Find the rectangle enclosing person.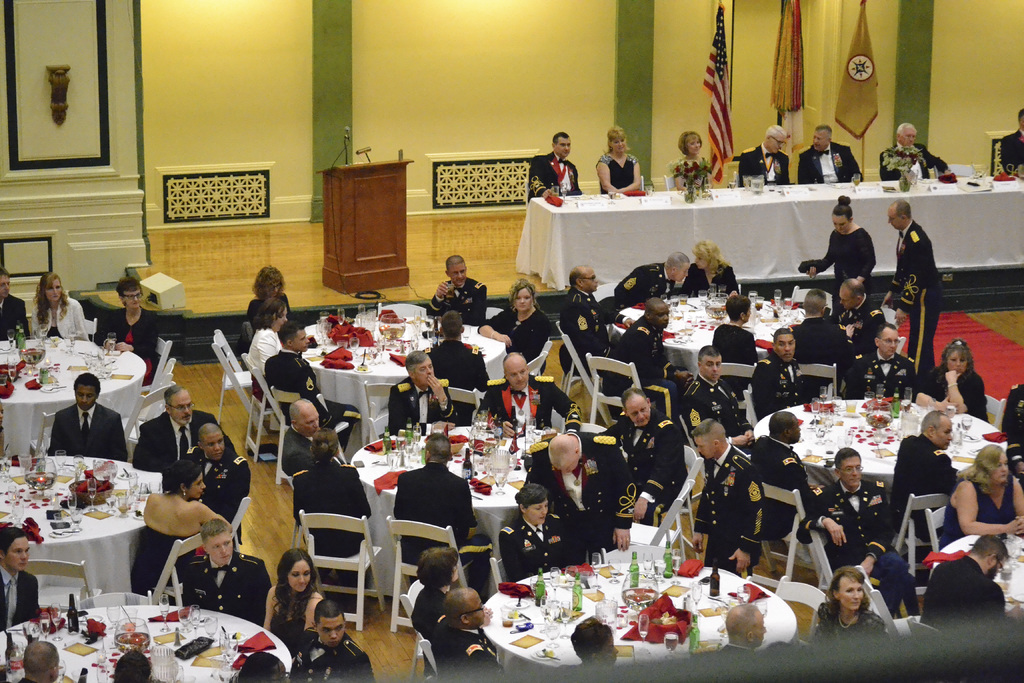
bbox=(708, 606, 768, 655).
